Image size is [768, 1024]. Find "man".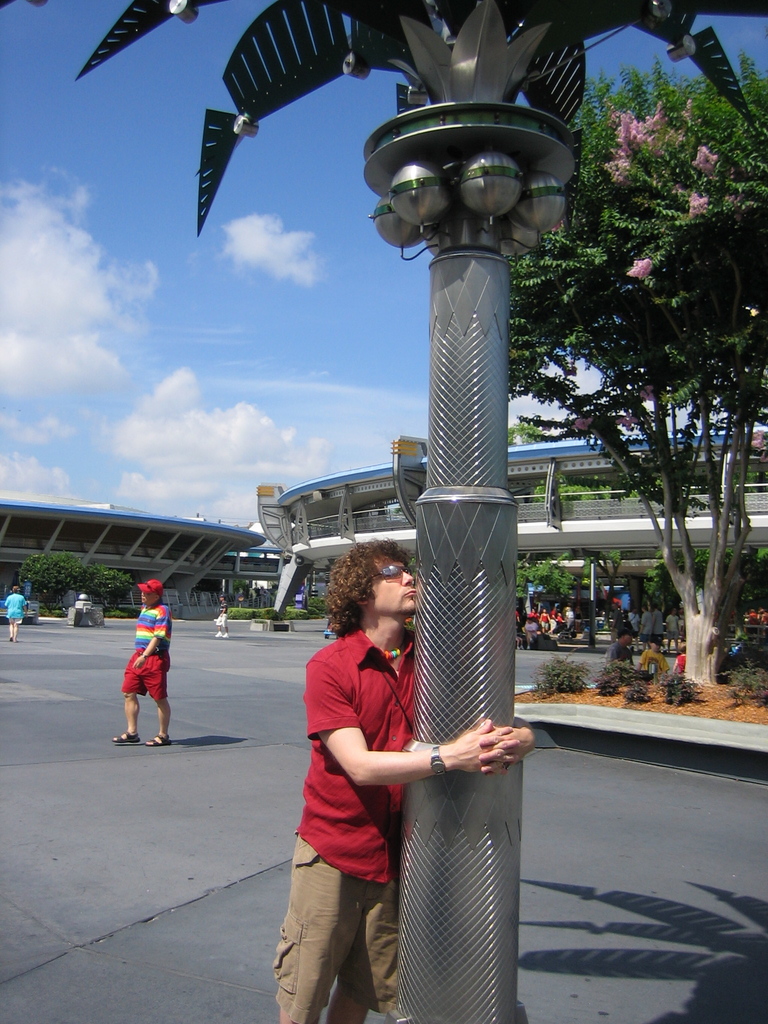
bbox=(608, 627, 636, 666).
